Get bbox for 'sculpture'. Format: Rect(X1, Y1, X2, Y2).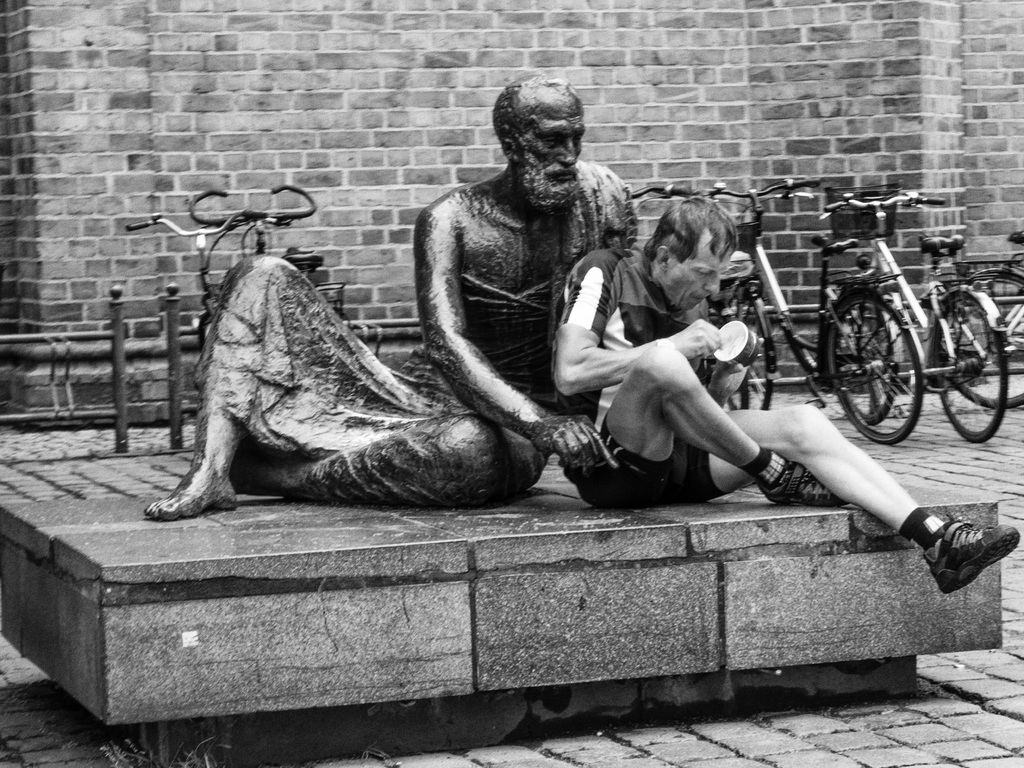
Rect(138, 65, 641, 521).
